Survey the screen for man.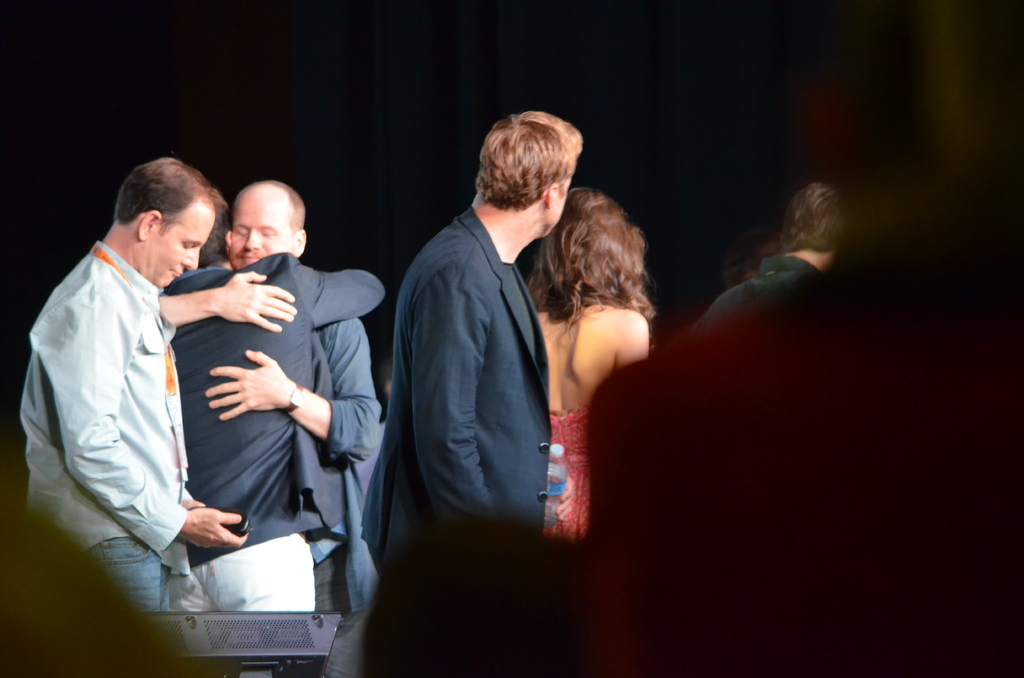
Survey found: pyautogui.locateOnScreen(696, 175, 831, 320).
